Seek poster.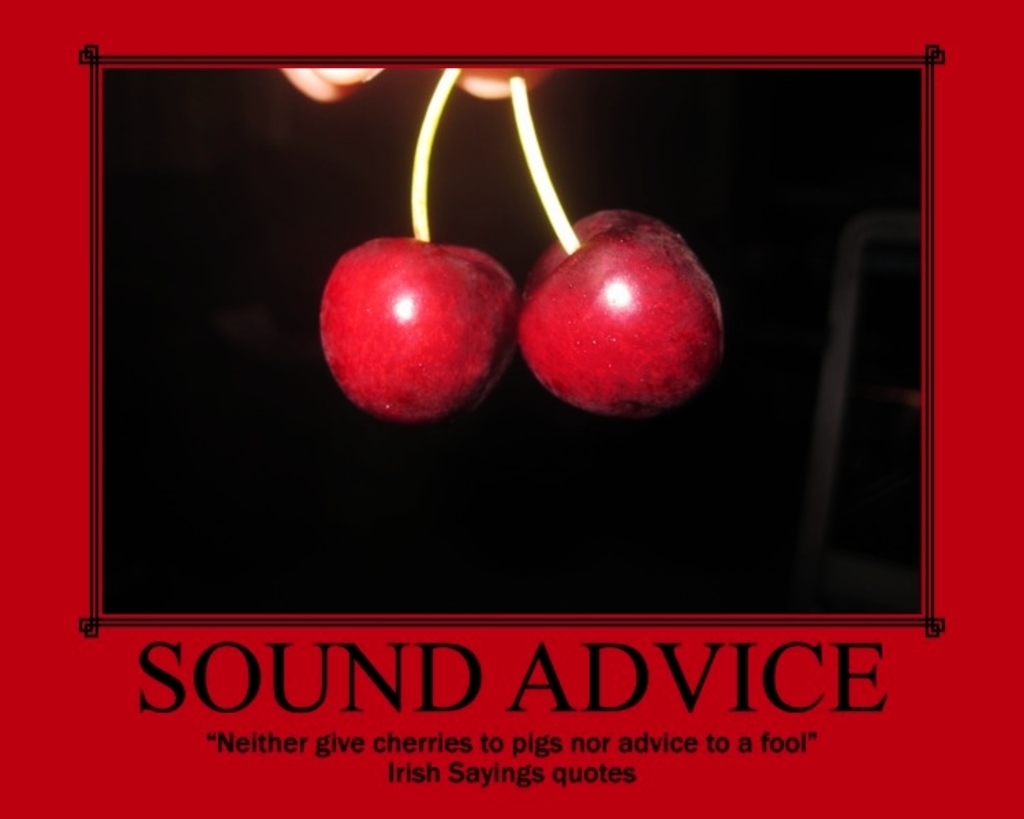
4 0 1023 816.
